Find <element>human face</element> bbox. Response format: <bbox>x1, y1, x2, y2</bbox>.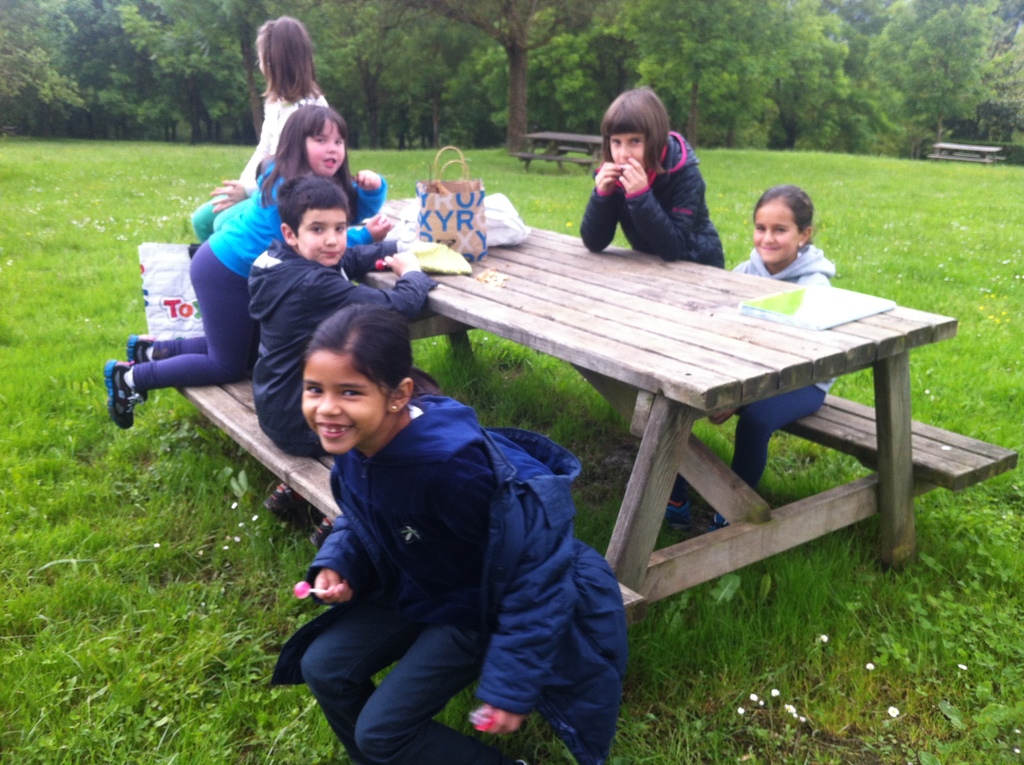
<bbox>607, 132, 645, 170</bbox>.
